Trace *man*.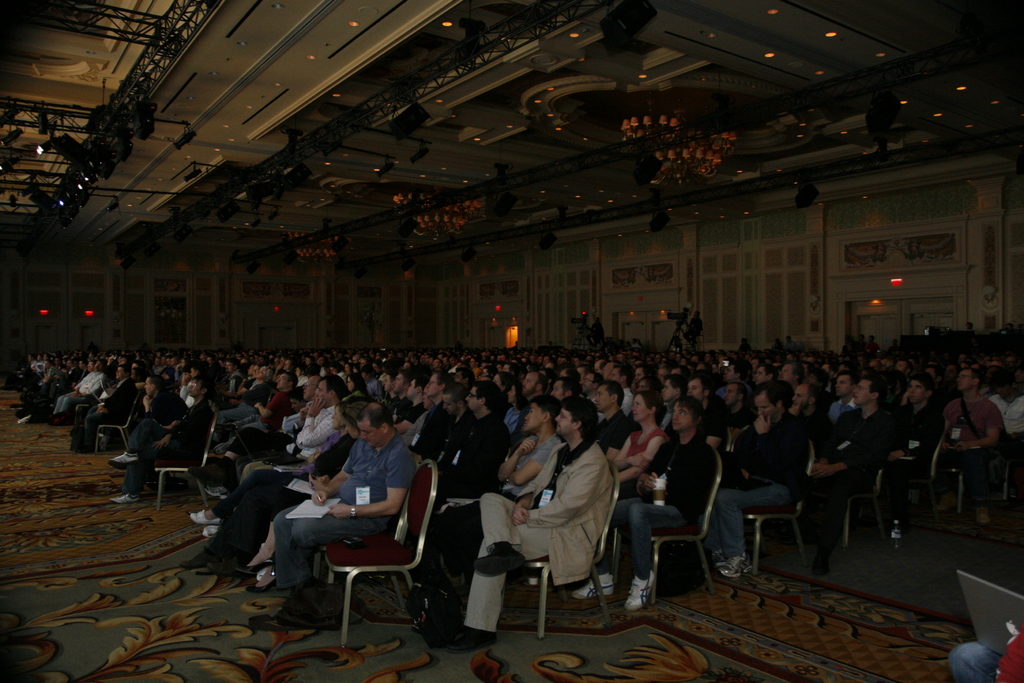
Traced to 686,394,800,607.
